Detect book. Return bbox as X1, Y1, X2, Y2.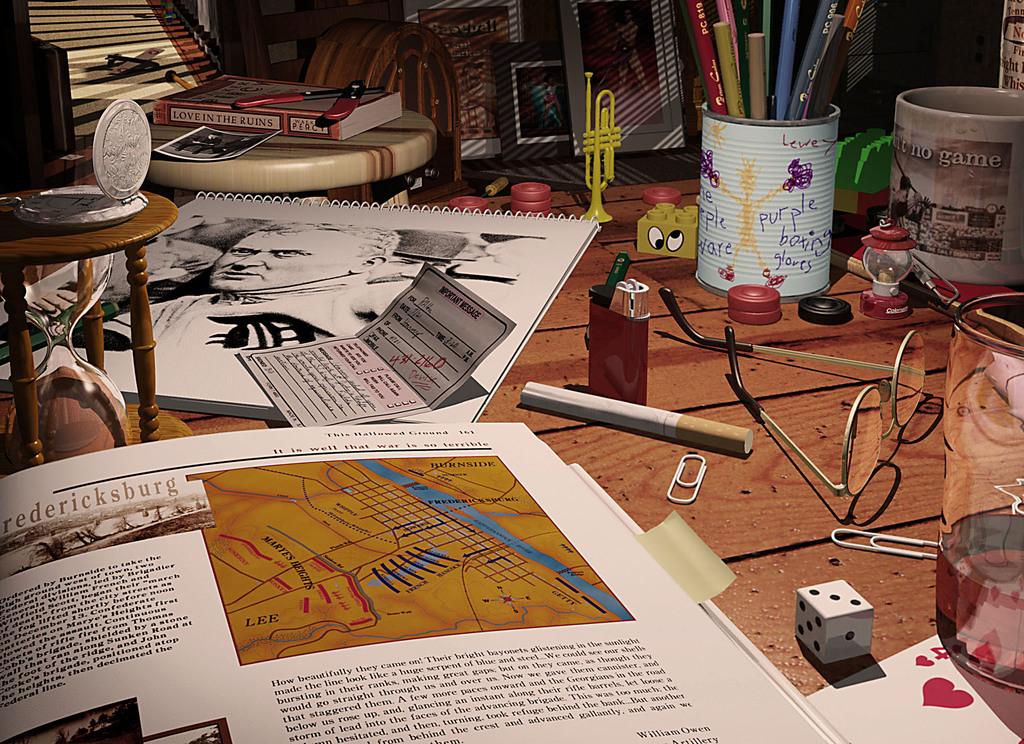
0, 193, 596, 425.
